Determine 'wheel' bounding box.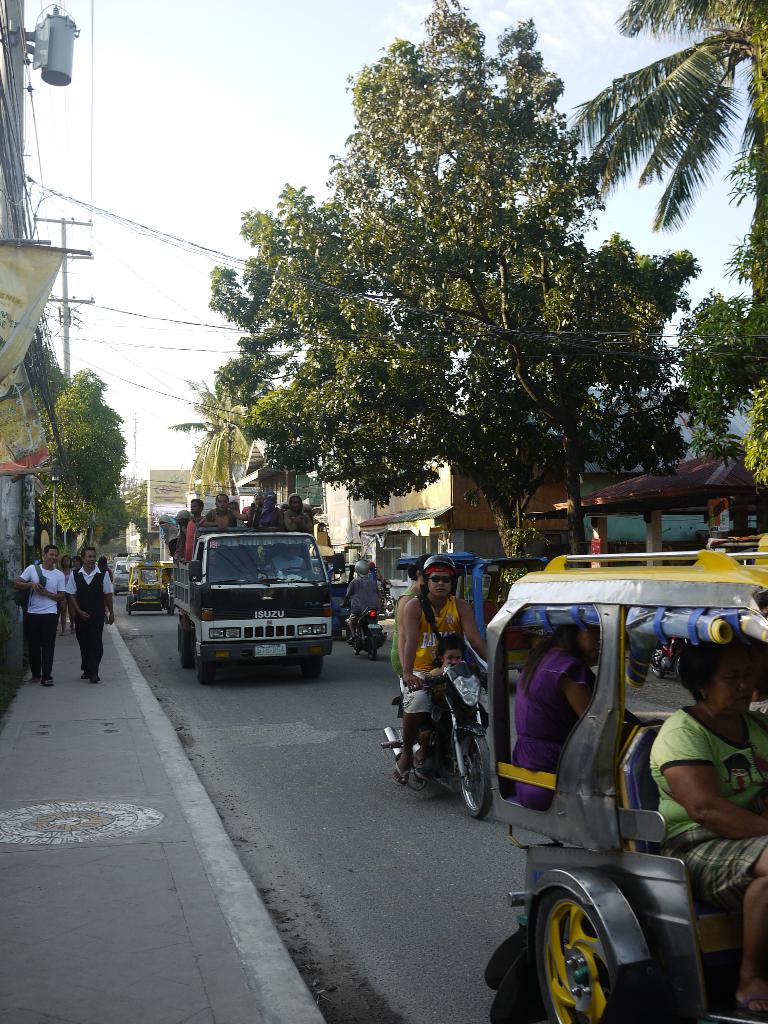
Determined: {"left": 442, "top": 699, "right": 513, "bottom": 827}.
